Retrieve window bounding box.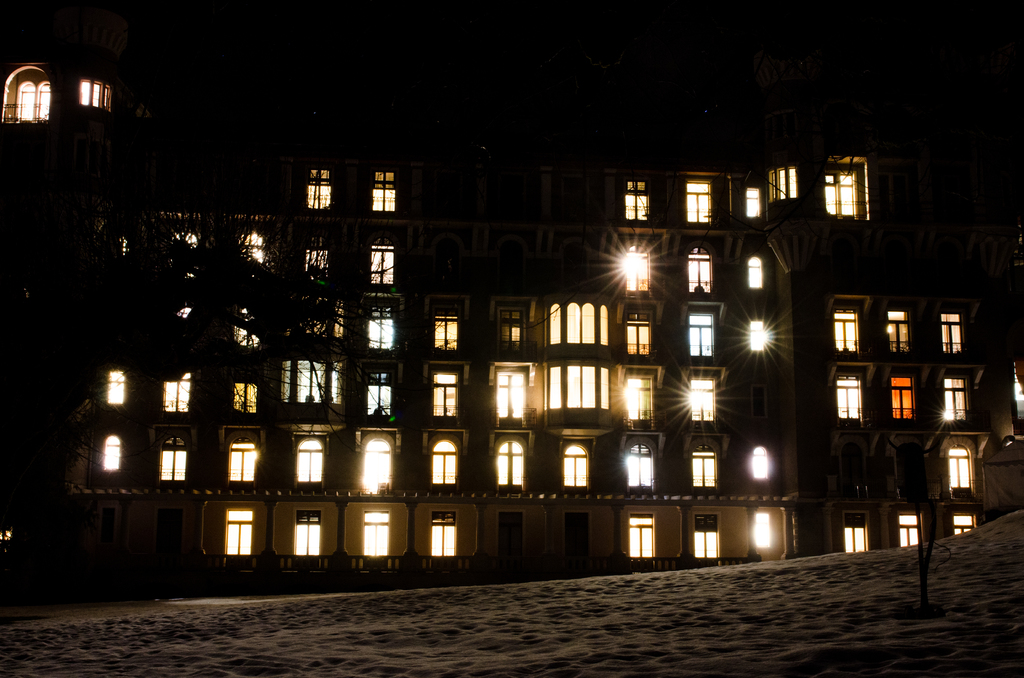
Bounding box: pyautogui.locateOnScreen(624, 177, 666, 224).
